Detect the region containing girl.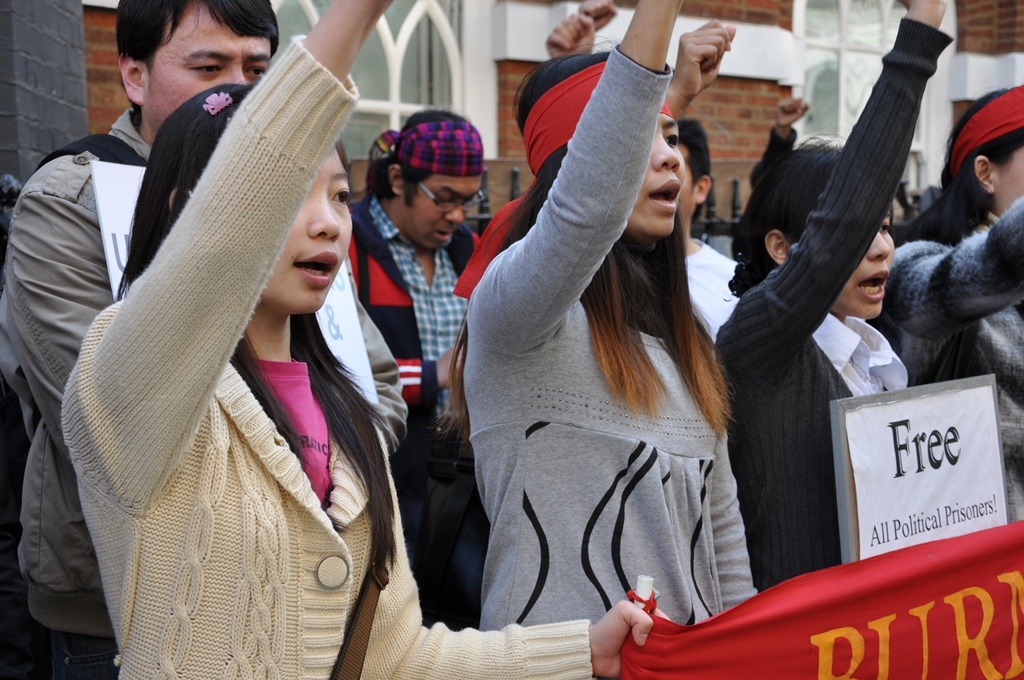
441 0 756 630.
